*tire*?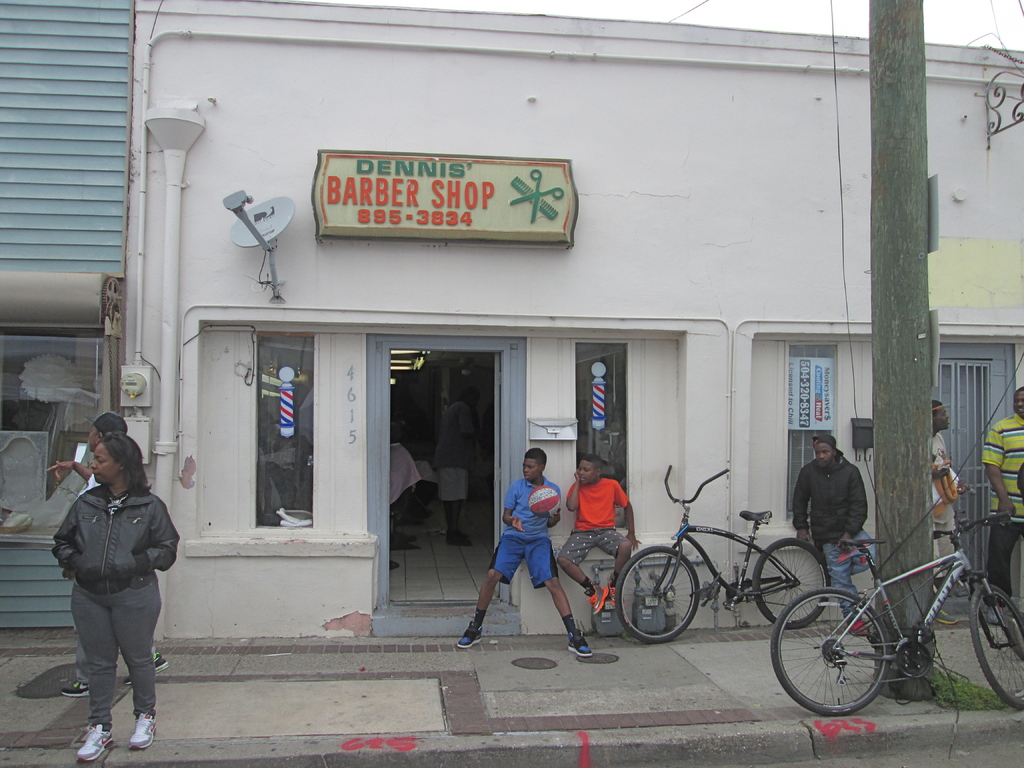
(616, 547, 700, 643)
